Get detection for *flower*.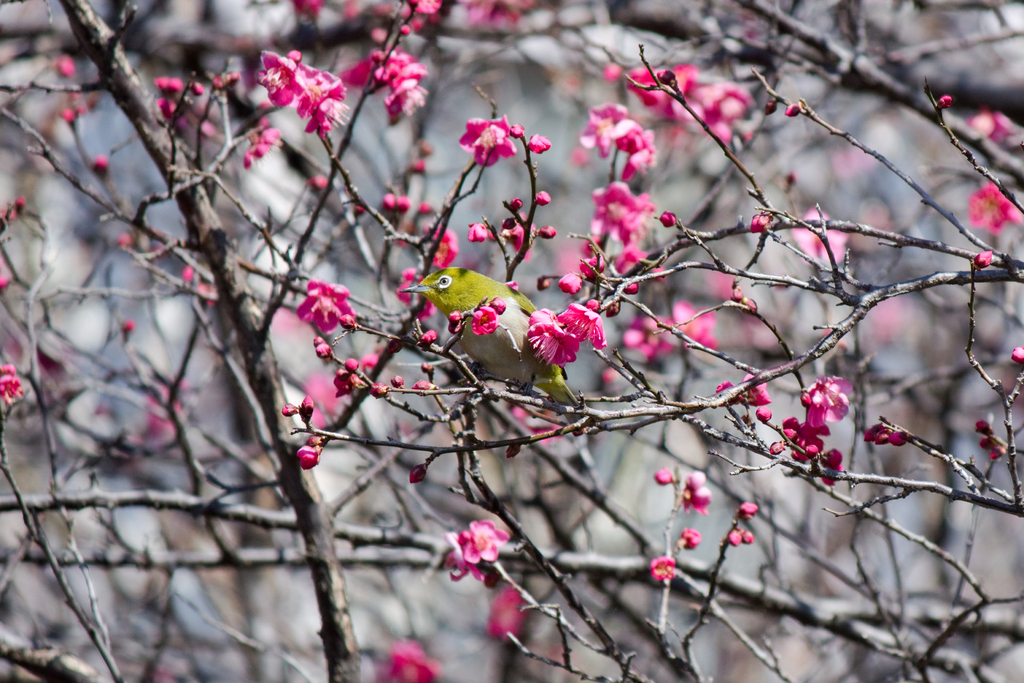
Detection: region(939, 89, 956, 107).
